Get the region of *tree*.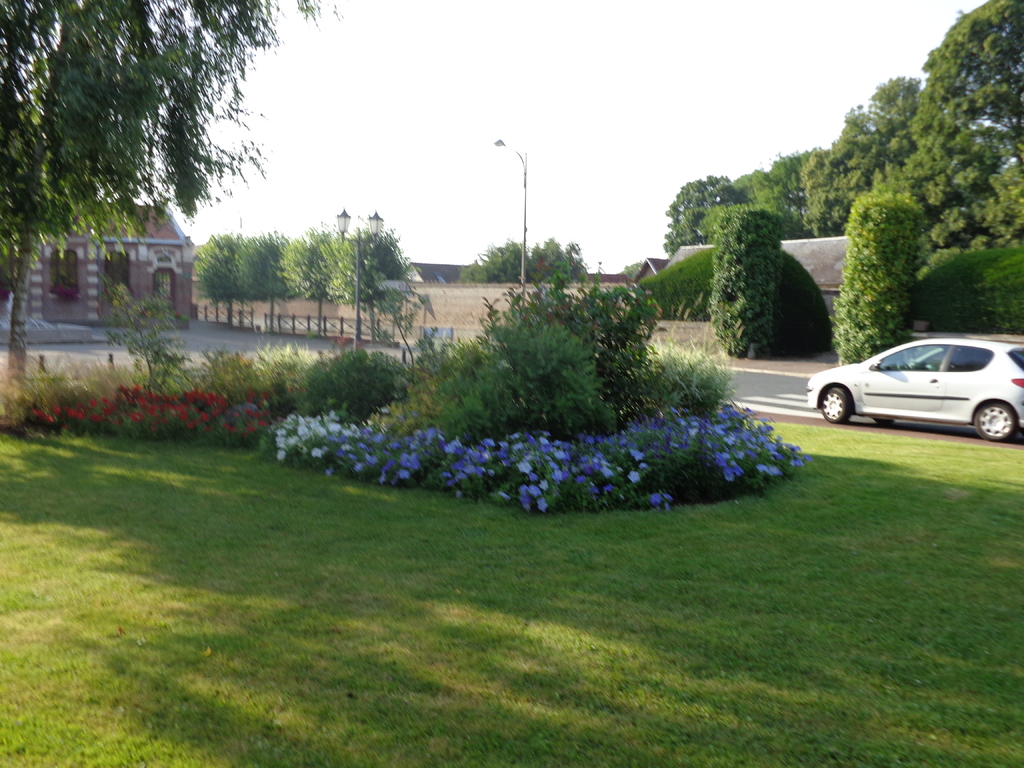
307, 223, 412, 316.
